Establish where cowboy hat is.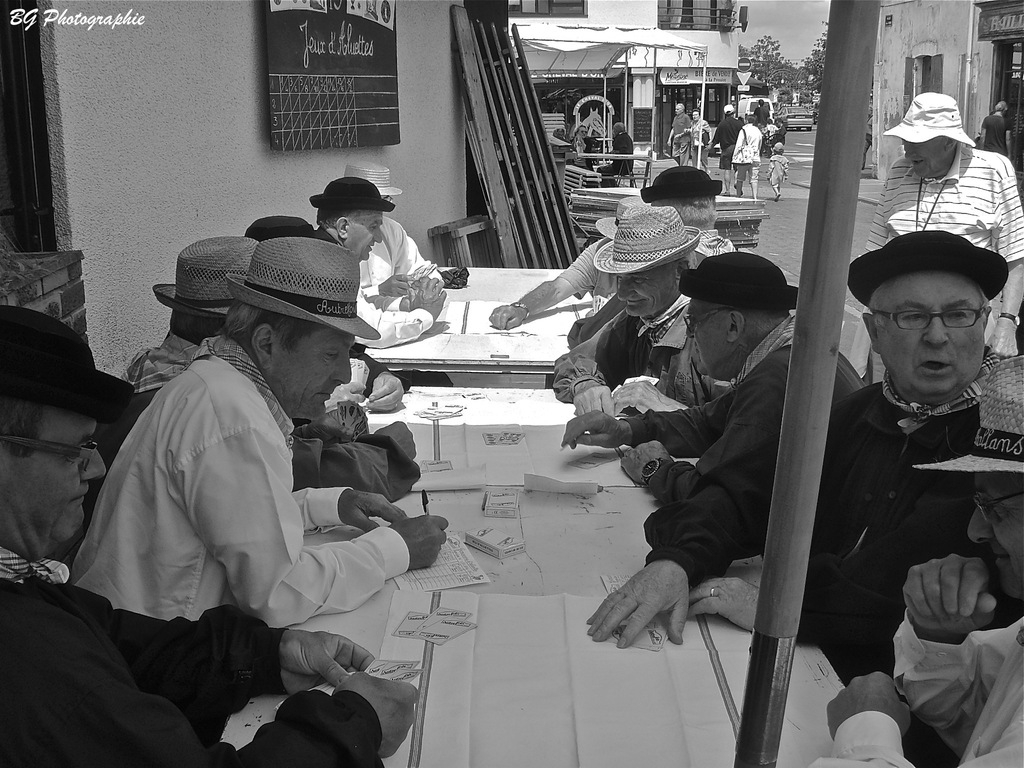
Established at region(639, 166, 722, 191).
